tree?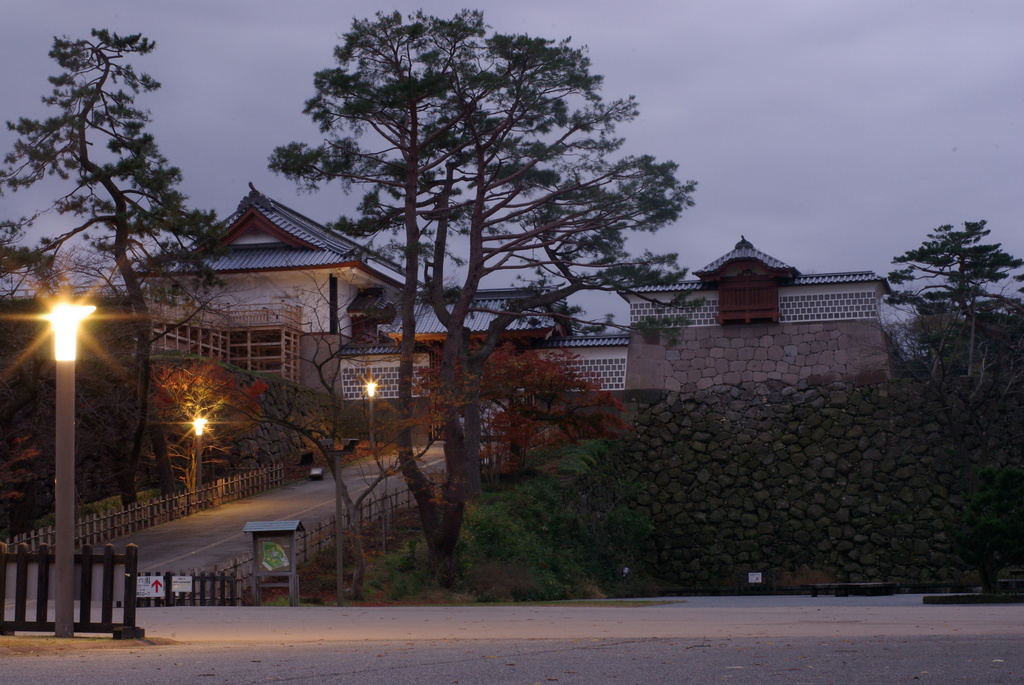
rect(202, 264, 476, 595)
